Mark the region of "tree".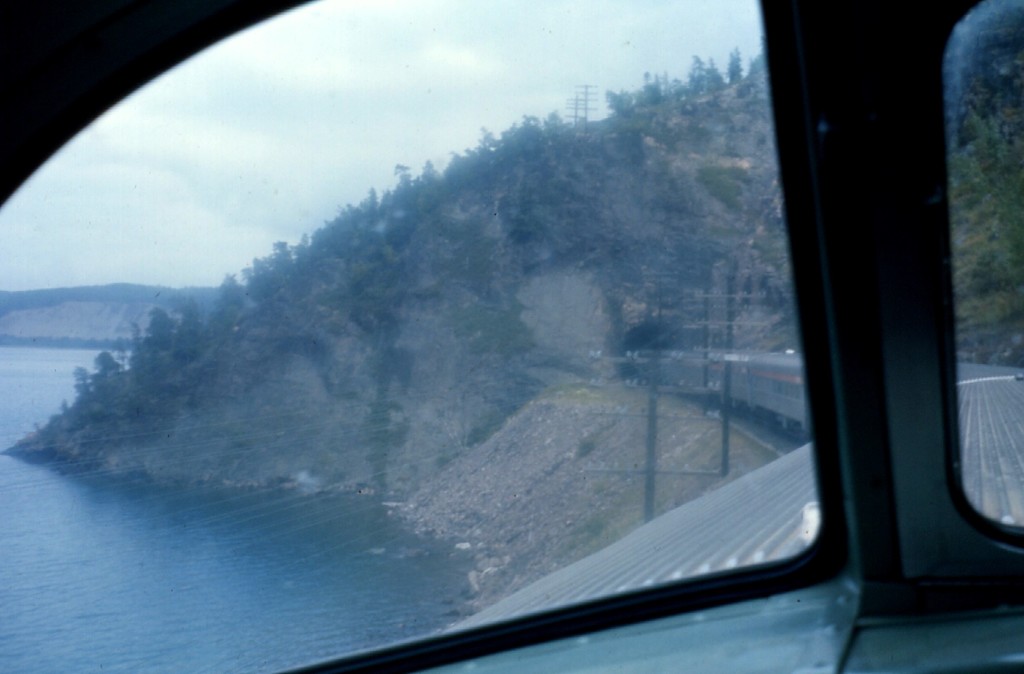
Region: box=[938, 3, 1023, 364].
